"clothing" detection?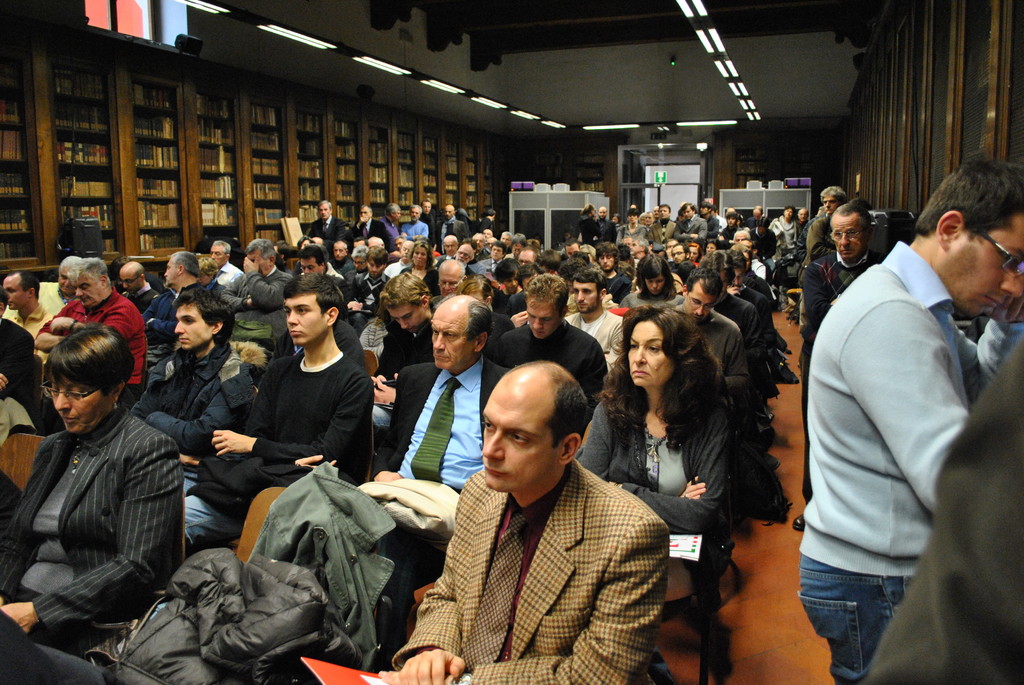
select_region(769, 213, 804, 254)
